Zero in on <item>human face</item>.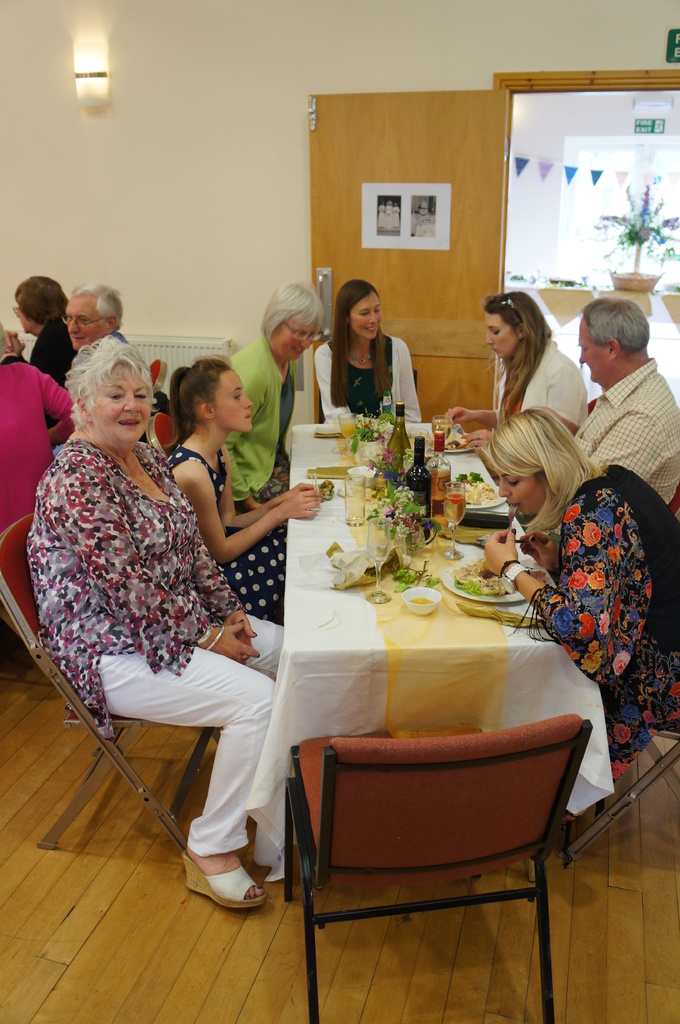
Zeroed in: bbox(66, 294, 108, 348).
